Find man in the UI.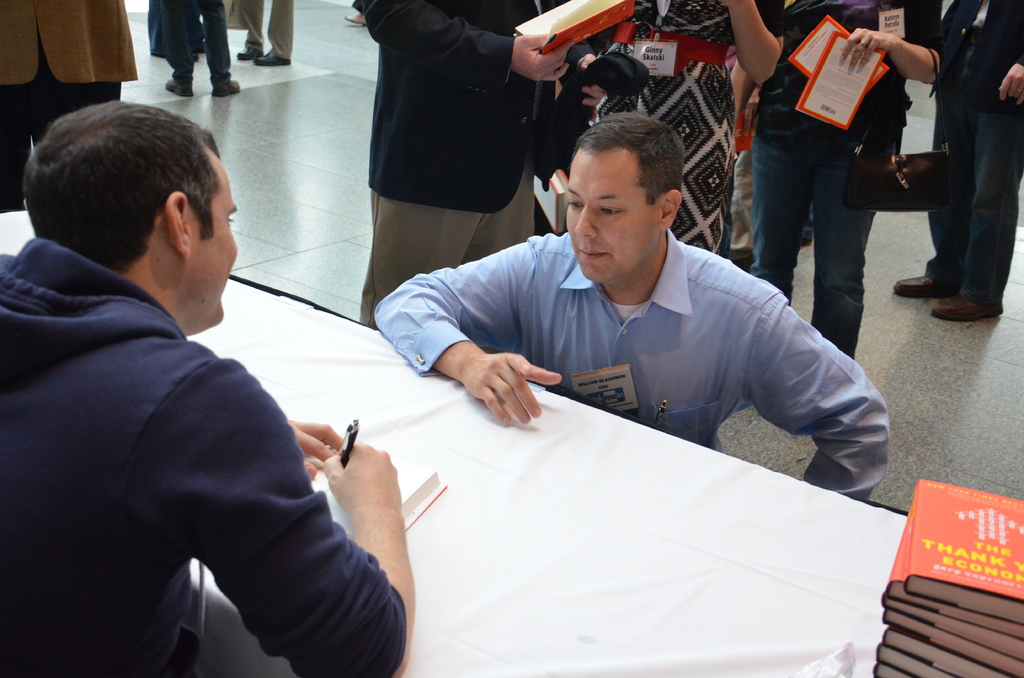
UI element at bbox(147, 0, 204, 59).
